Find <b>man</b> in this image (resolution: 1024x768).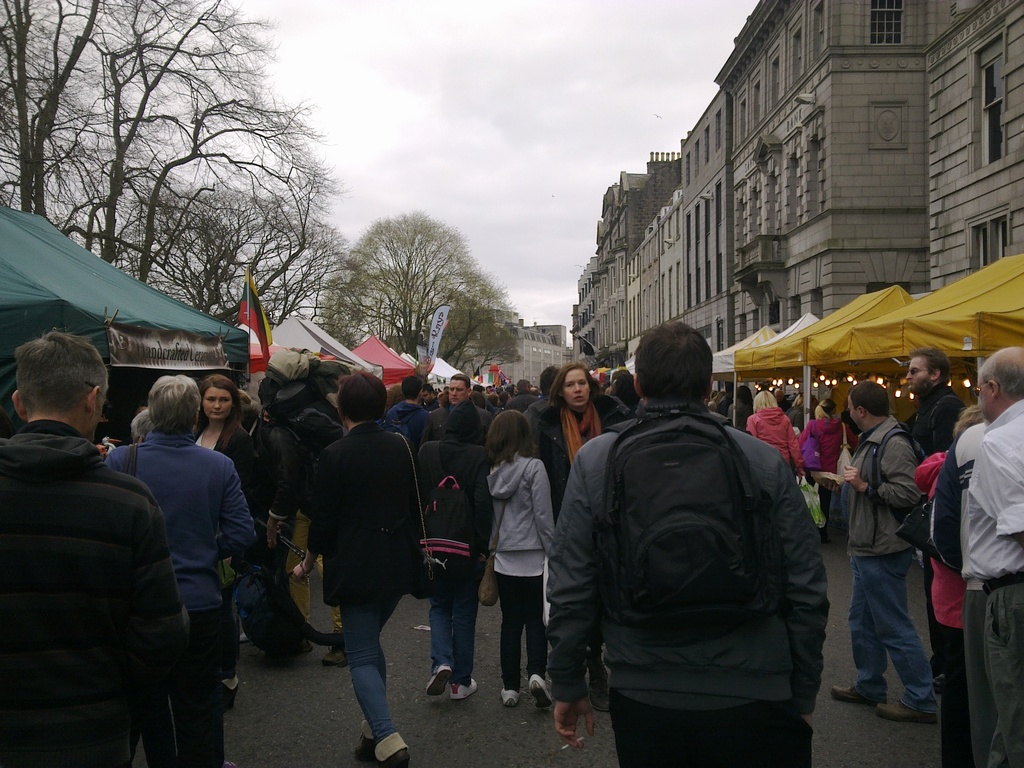
rect(541, 319, 831, 767).
